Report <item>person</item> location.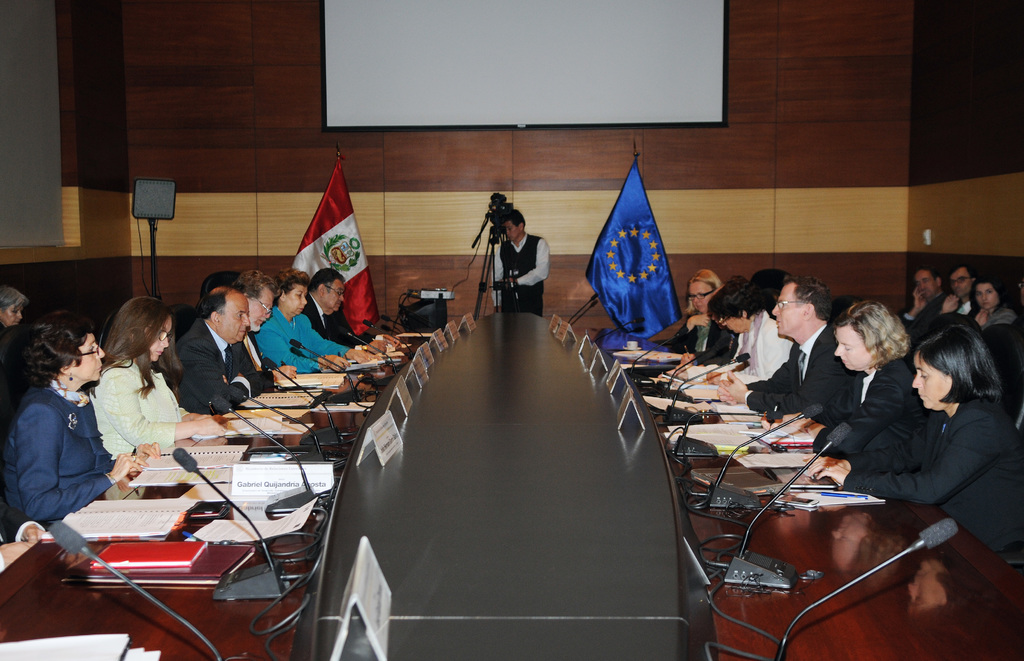
Report: bbox=[0, 312, 162, 525].
